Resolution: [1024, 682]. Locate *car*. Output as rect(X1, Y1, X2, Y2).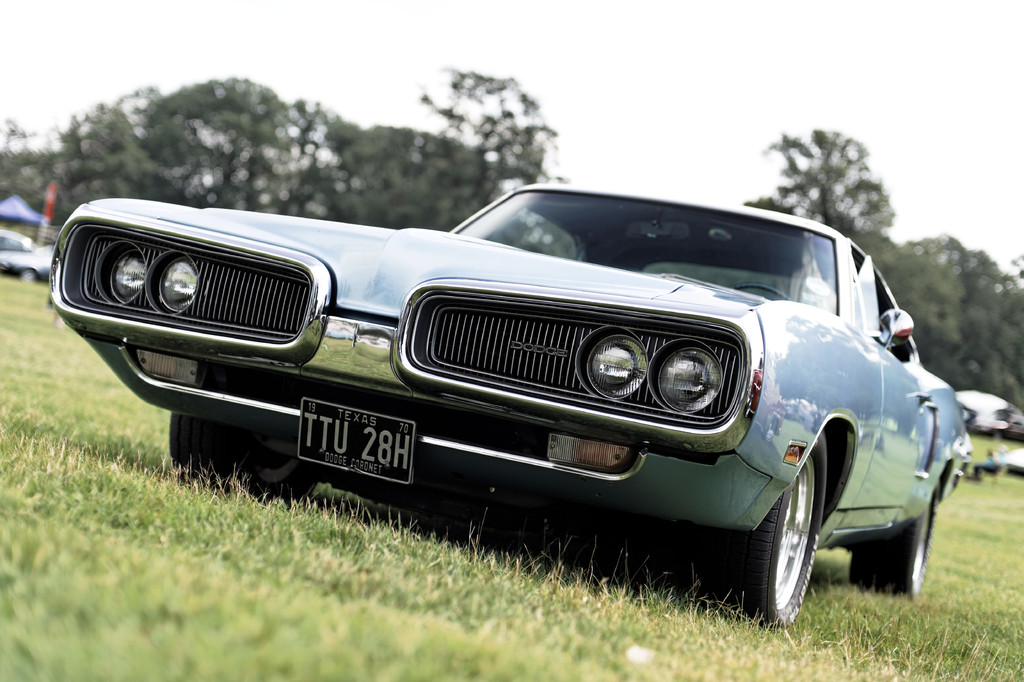
rect(975, 415, 1023, 442).
